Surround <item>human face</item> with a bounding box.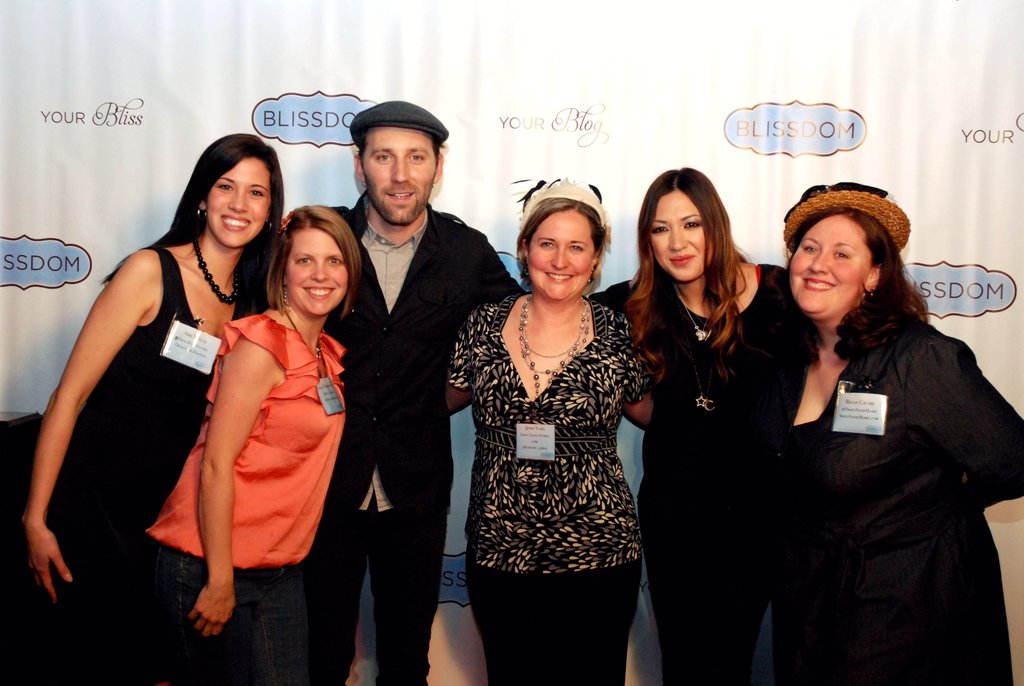
box=[283, 229, 349, 309].
